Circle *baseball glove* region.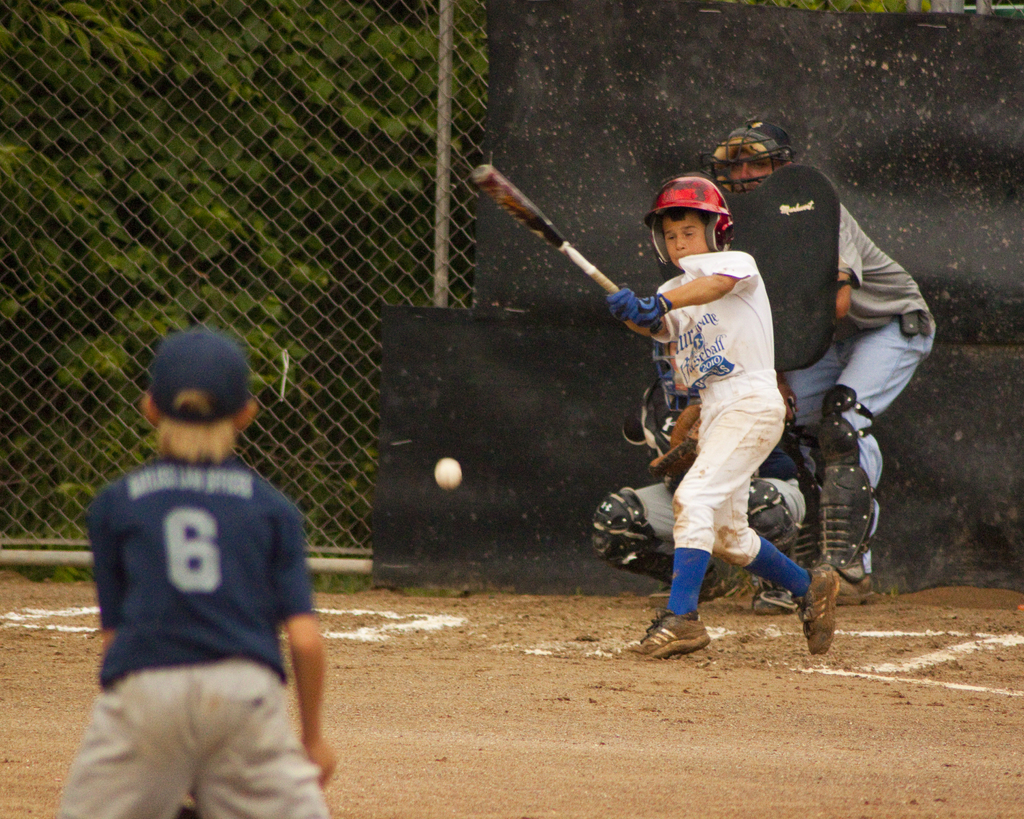
Region: {"x1": 633, "y1": 289, "x2": 673, "y2": 326}.
